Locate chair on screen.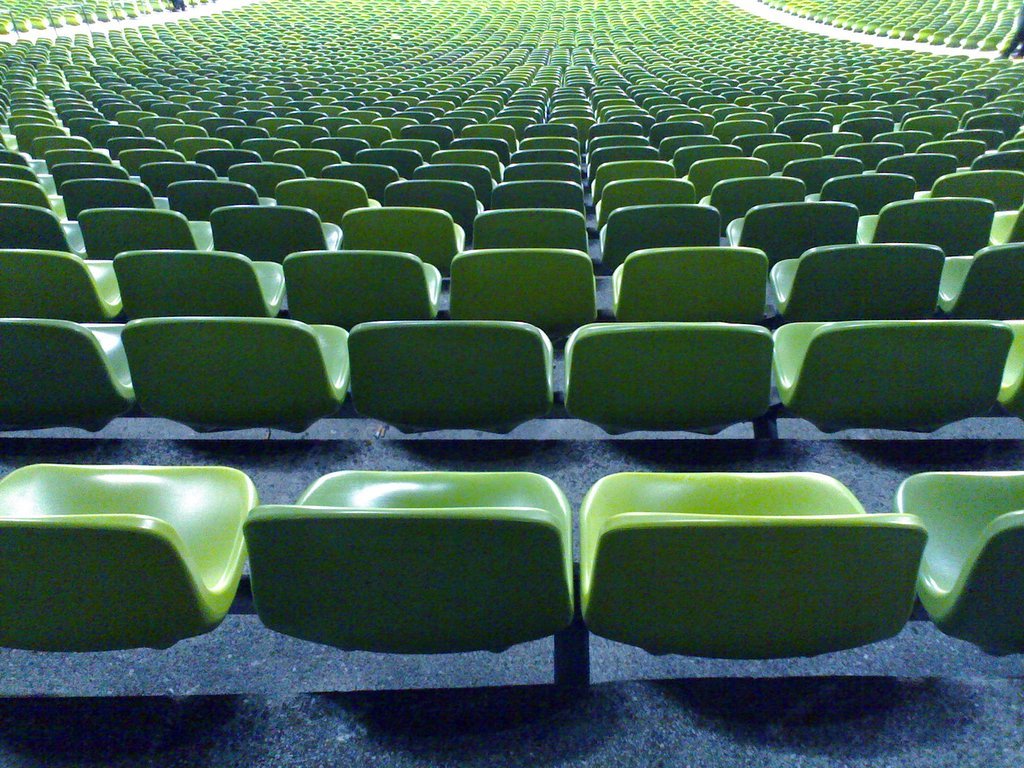
On screen at pyautogui.locateOnScreen(342, 207, 471, 275).
